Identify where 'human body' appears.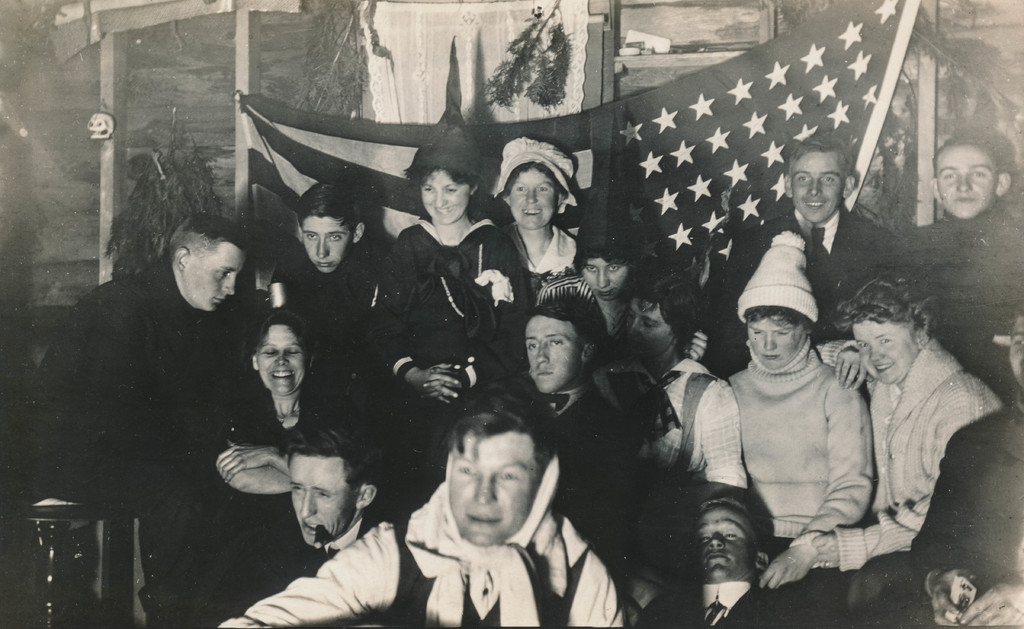
Appears at (left=538, top=297, right=661, bottom=626).
